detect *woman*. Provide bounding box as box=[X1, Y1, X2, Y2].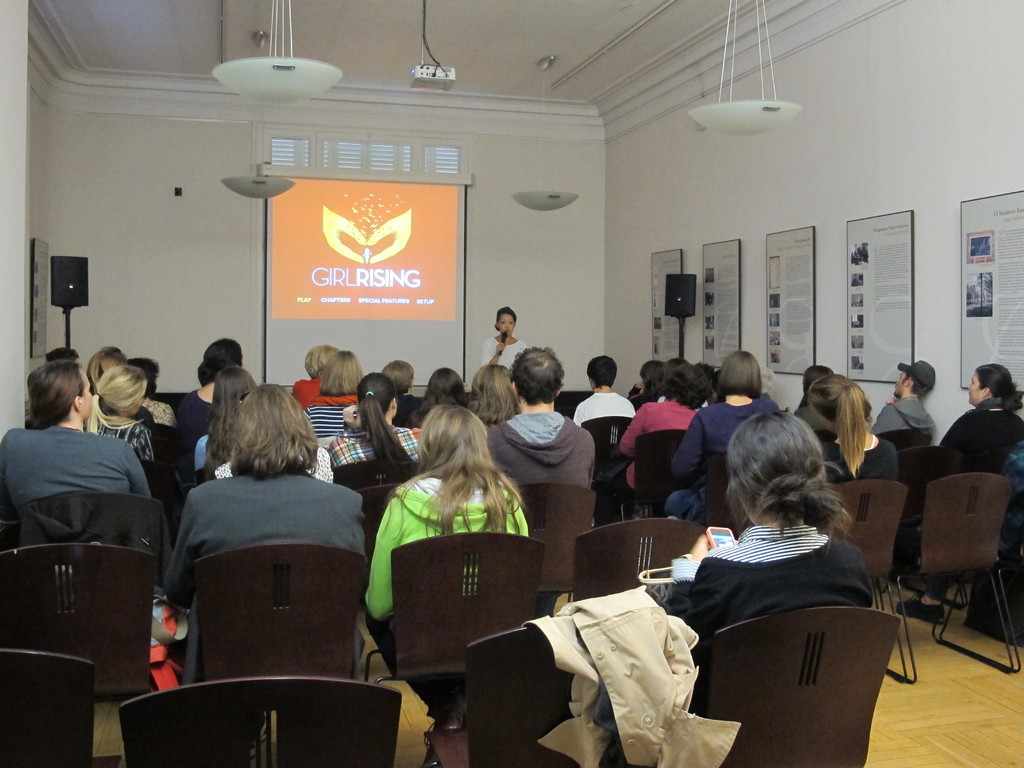
box=[819, 377, 907, 484].
